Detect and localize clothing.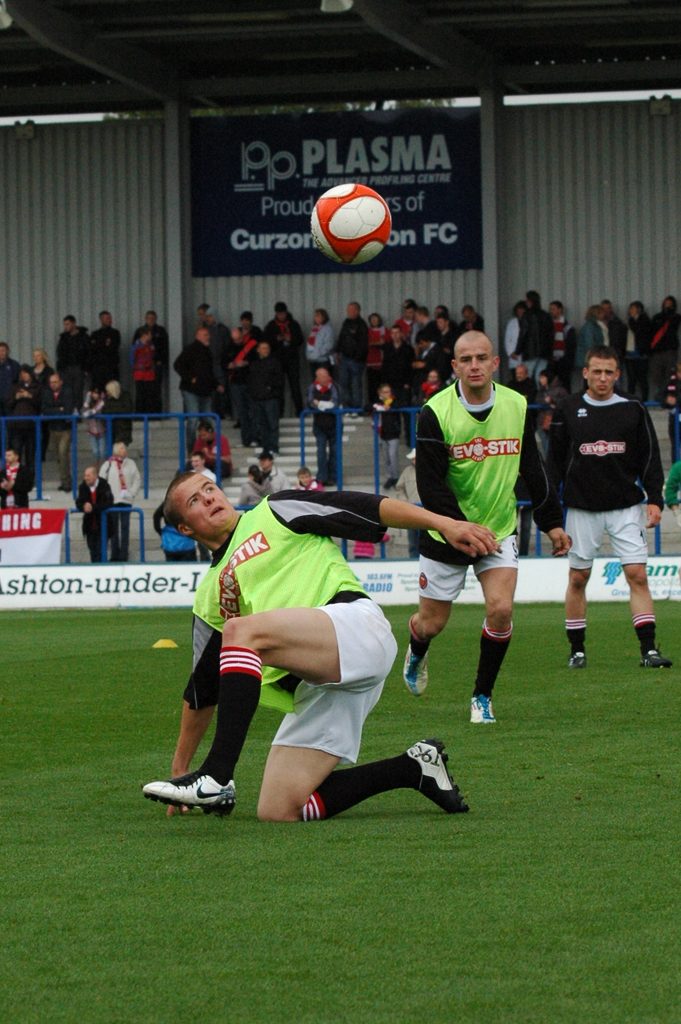
Localized at [left=513, top=305, right=552, bottom=385].
